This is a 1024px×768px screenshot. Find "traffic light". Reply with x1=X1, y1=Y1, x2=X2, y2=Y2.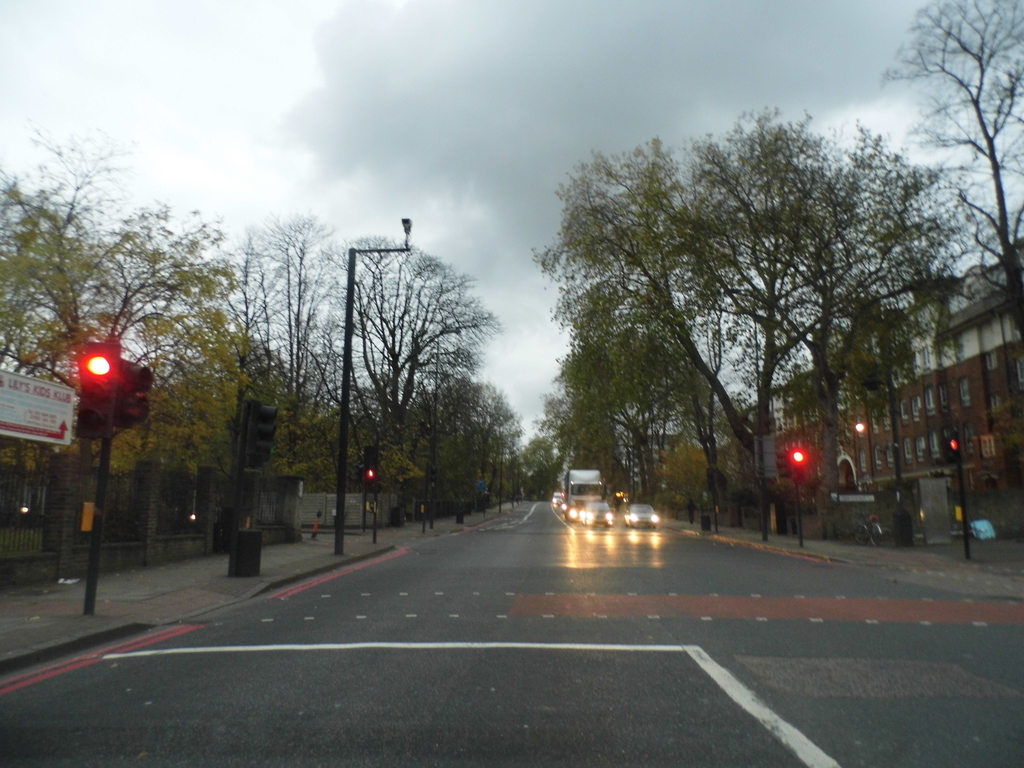
x1=115, y1=358, x2=152, y2=431.
